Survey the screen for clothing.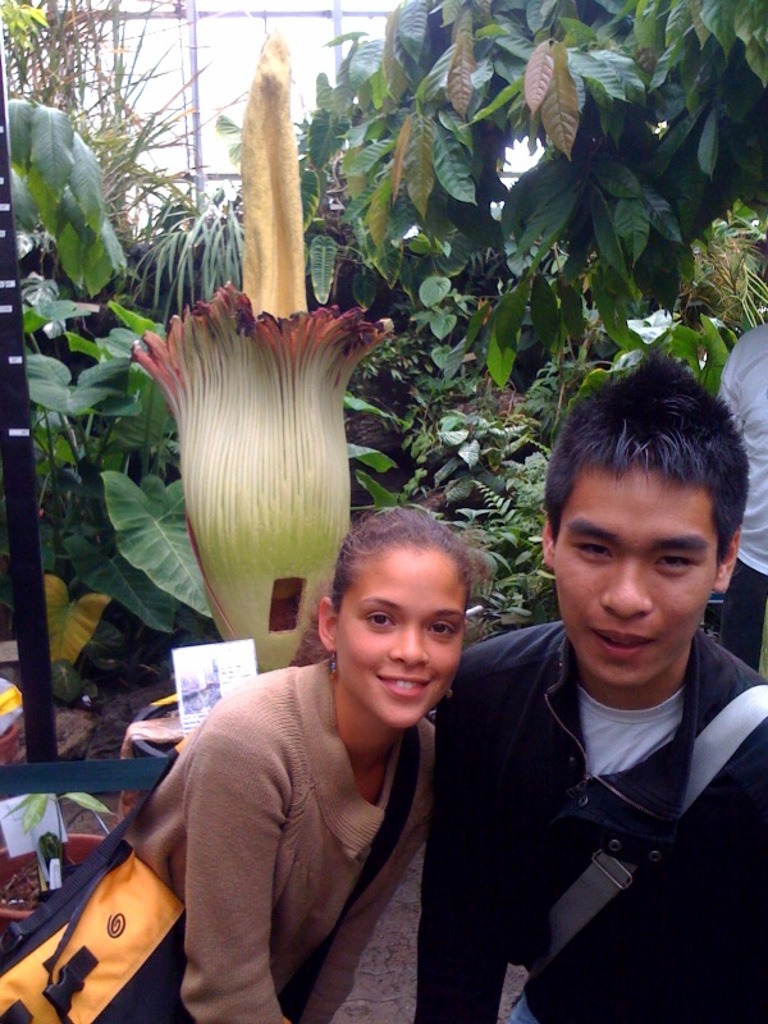
Survey found: locate(407, 620, 767, 1023).
